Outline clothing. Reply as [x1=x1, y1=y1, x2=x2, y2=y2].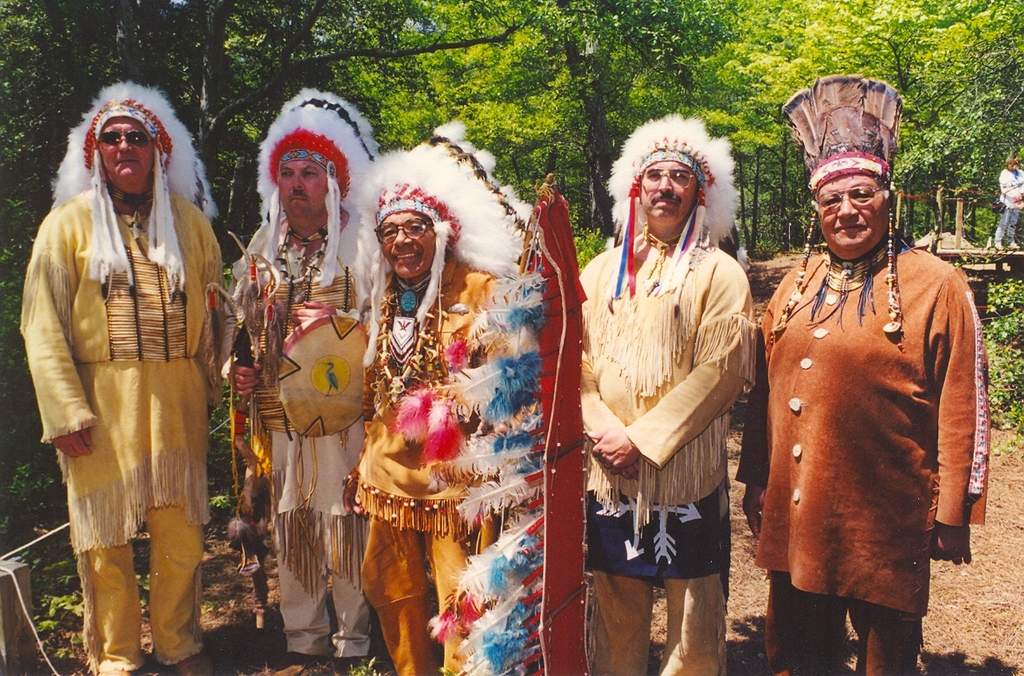
[x1=577, y1=251, x2=747, y2=675].
